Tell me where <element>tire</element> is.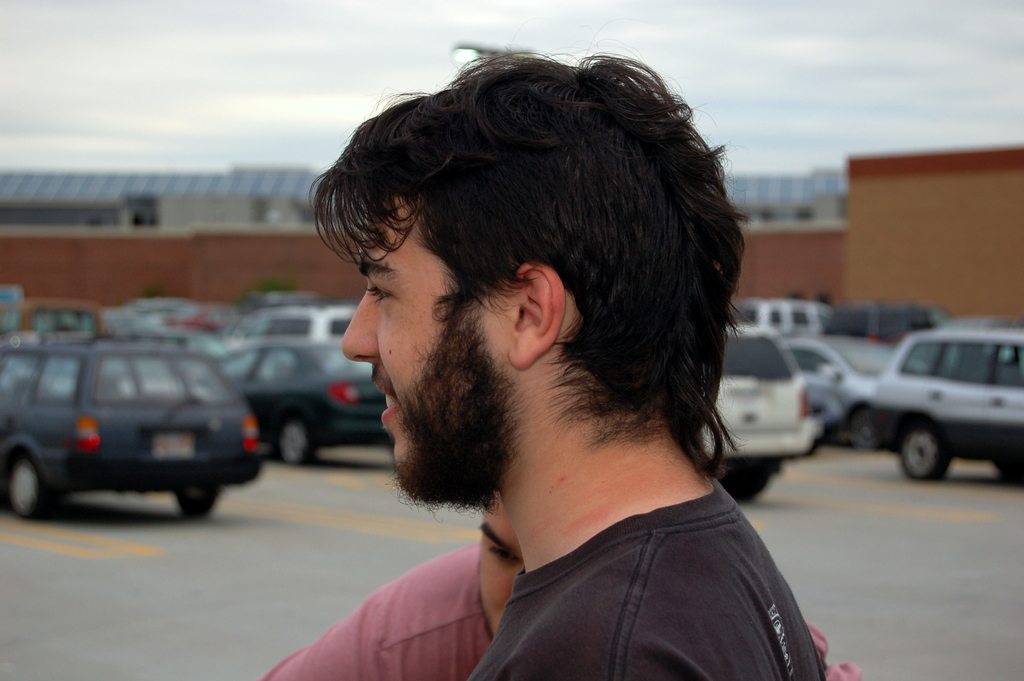
<element>tire</element> is at 173, 488, 225, 516.
